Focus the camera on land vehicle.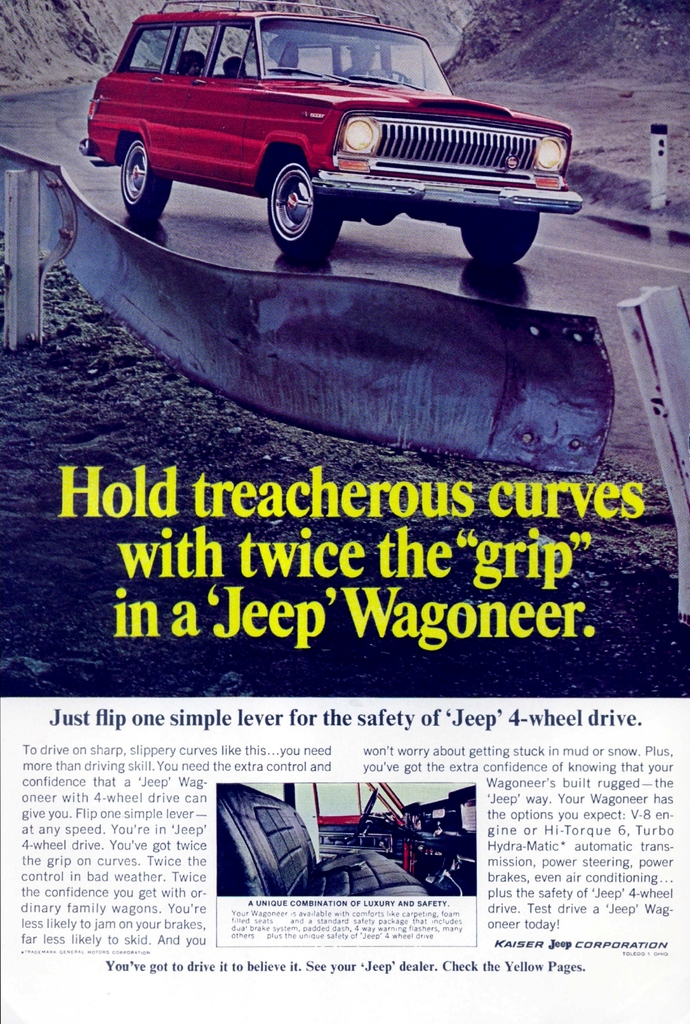
Focus region: <bbox>83, 4, 579, 280</bbox>.
